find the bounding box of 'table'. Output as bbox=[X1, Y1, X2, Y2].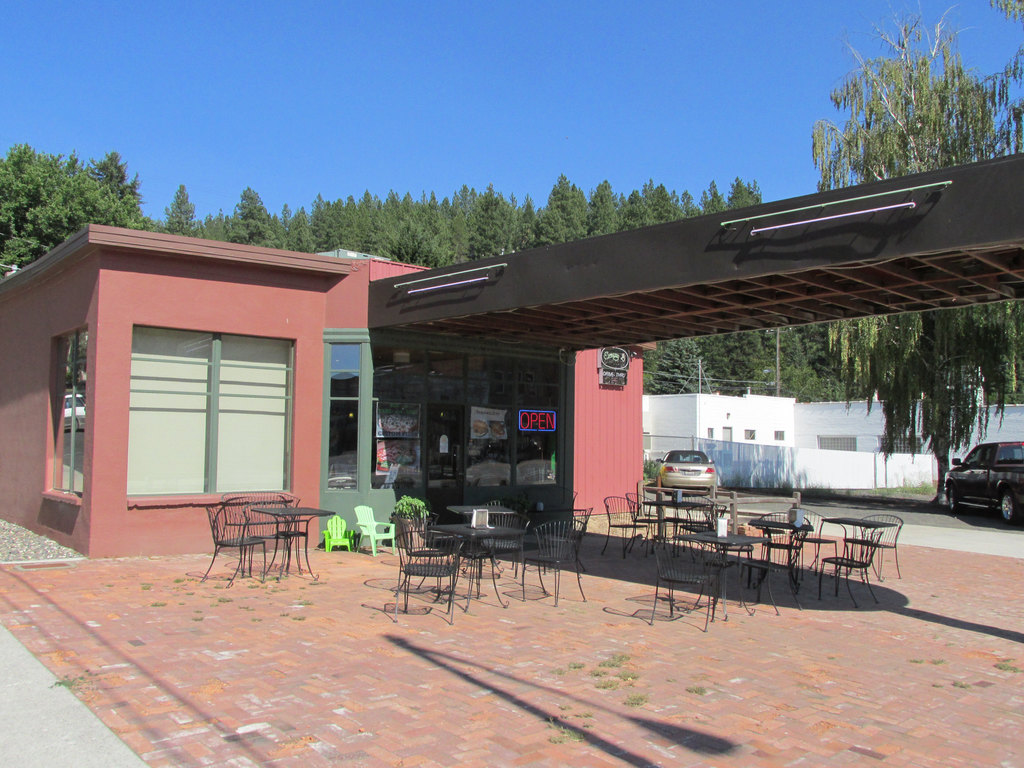
bbox=[432, 522, 527, 607].
